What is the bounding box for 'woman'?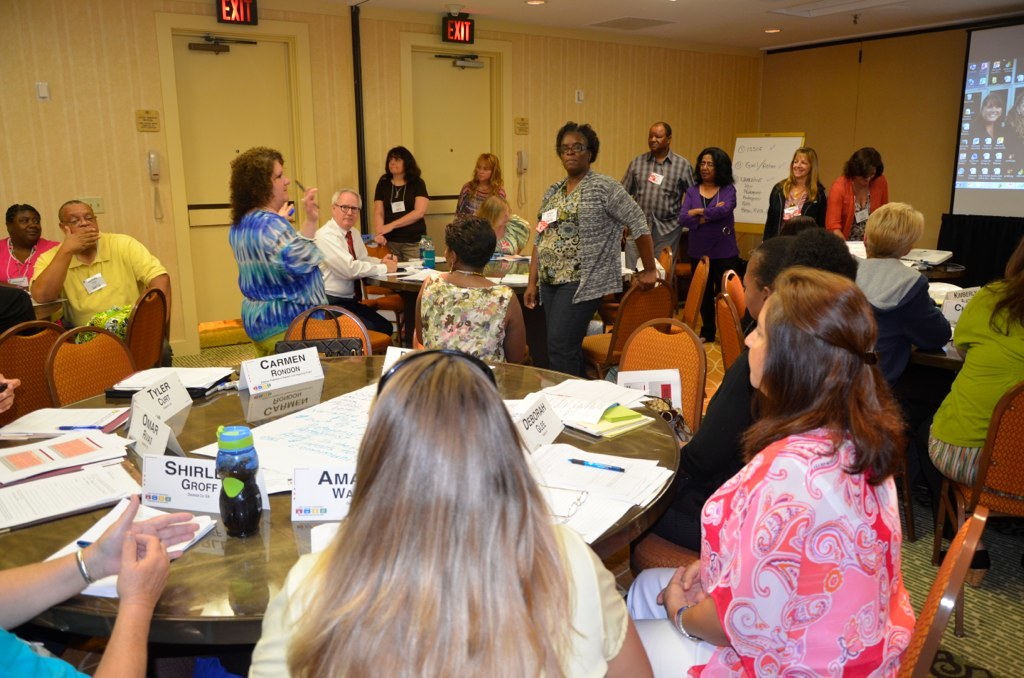
[left=628, top=267, right=916, bottom=677].
